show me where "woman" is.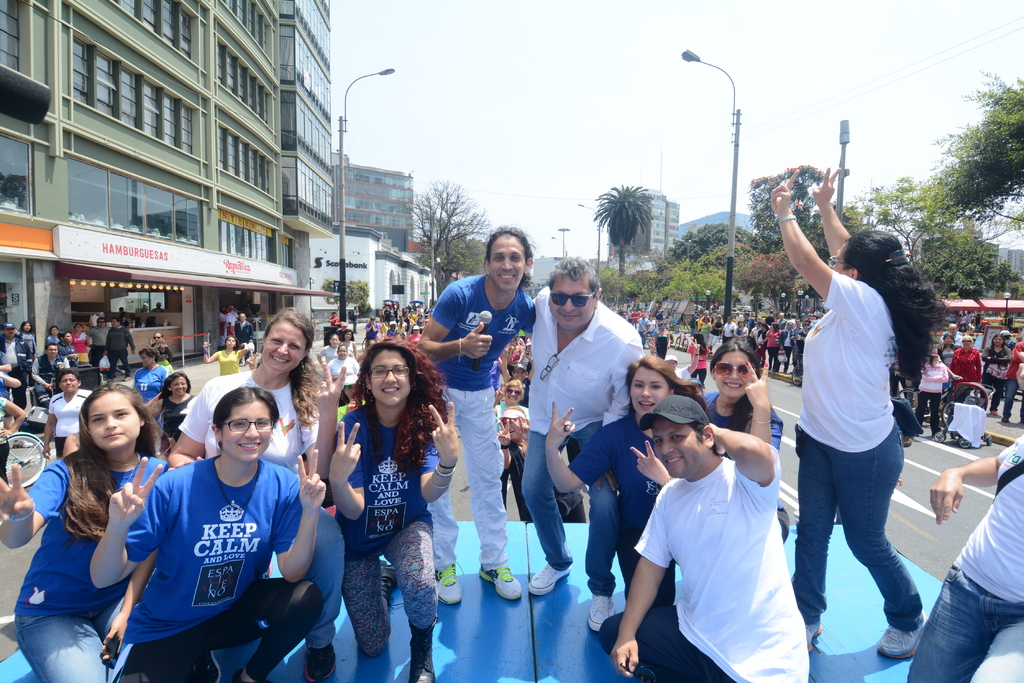
"woman" is at box(151, 331, 170, 360).
